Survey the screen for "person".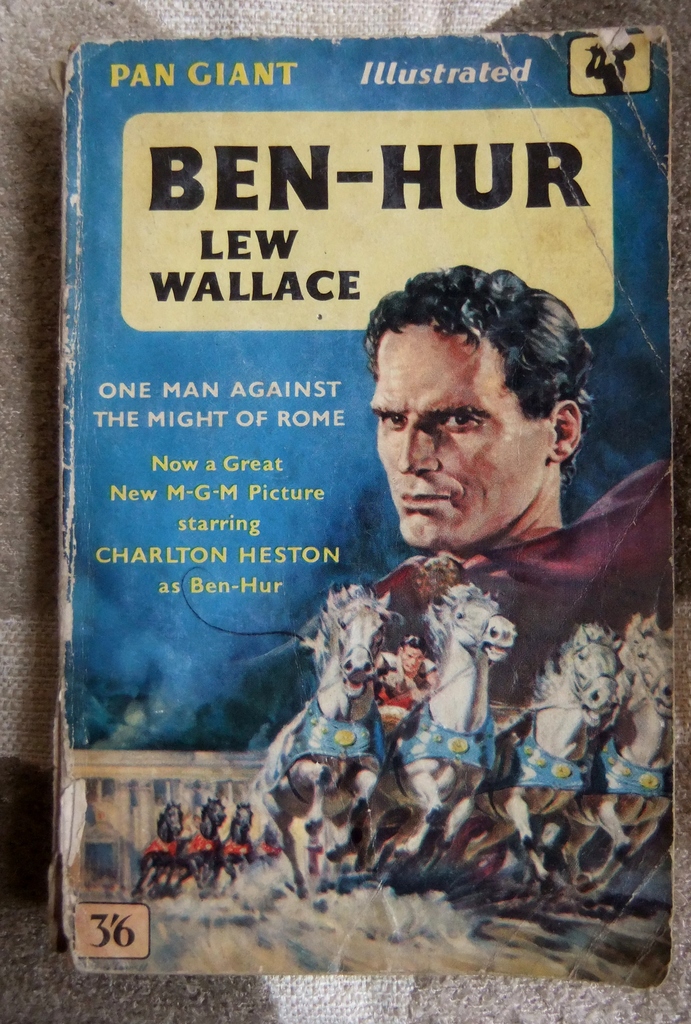
Survey found: [375, 638, 444, 699].
